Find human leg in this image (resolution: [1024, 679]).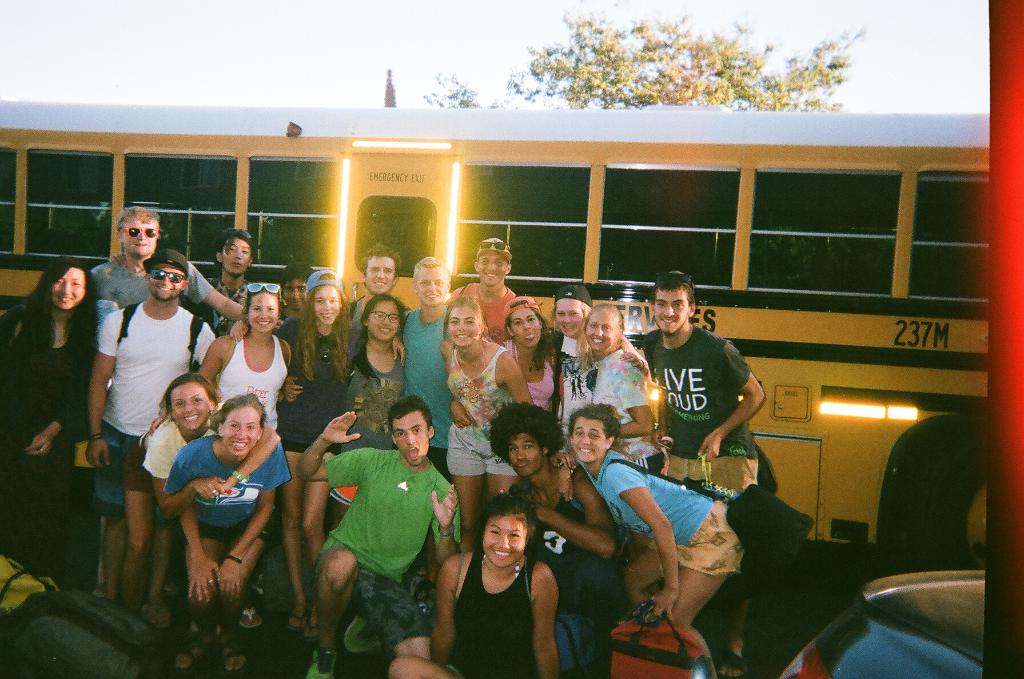
<bbox>623, 548, 664, 602</bbox>.
